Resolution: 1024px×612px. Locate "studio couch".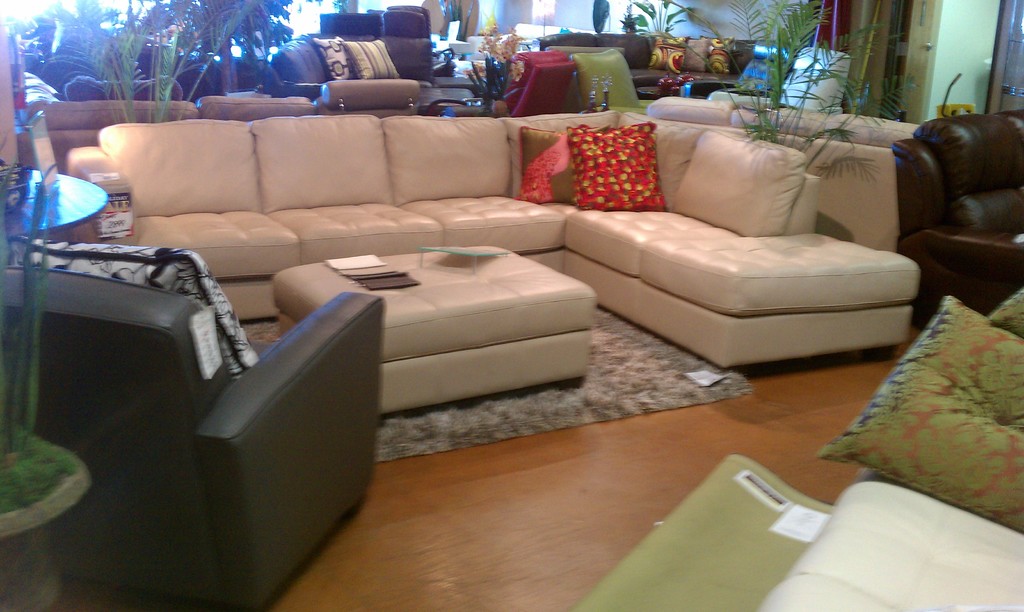
13/97/307/180.
